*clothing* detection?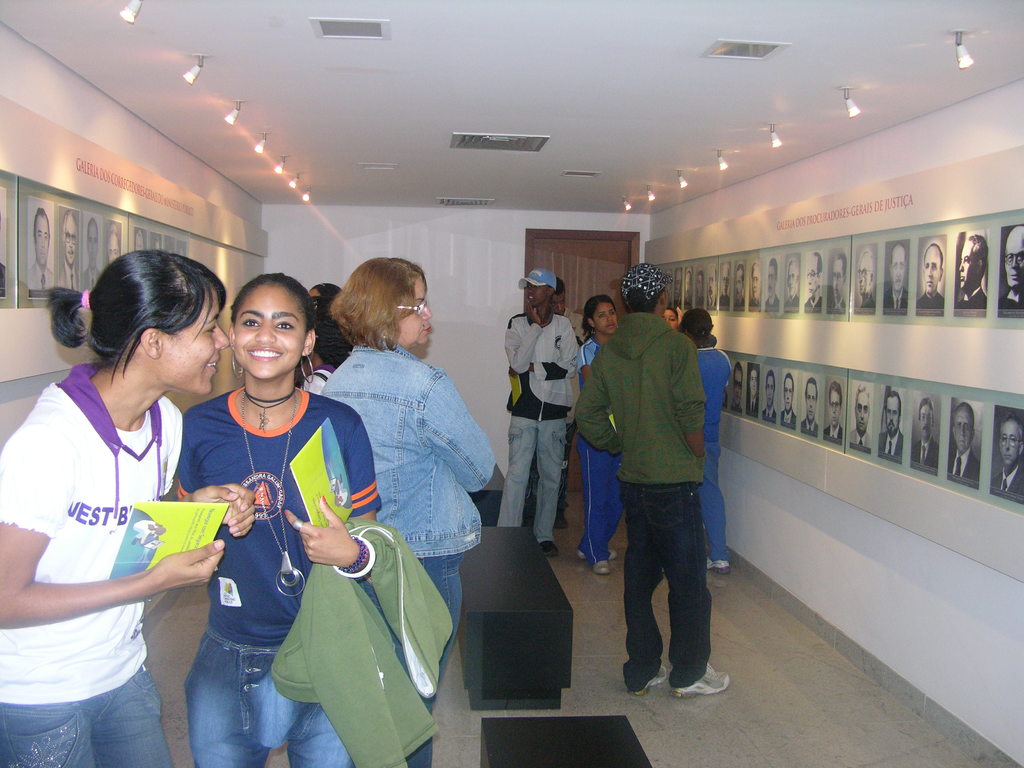
(500,310,588,544)
